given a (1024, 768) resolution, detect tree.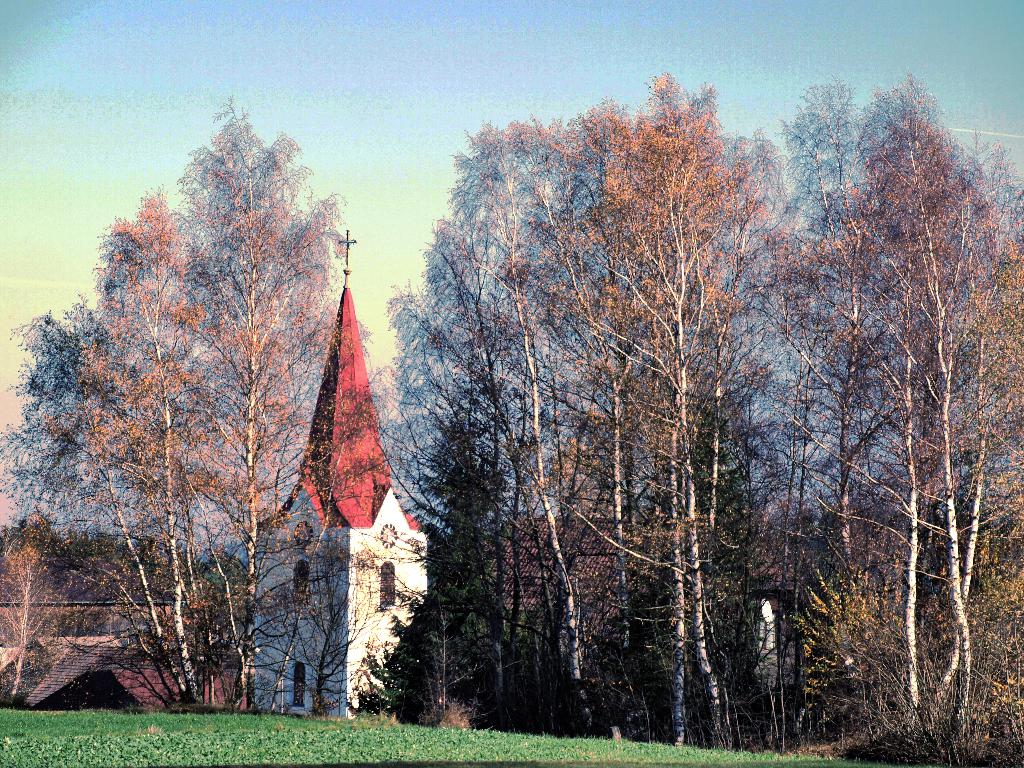
Rect(777, 88, 893, 737).
